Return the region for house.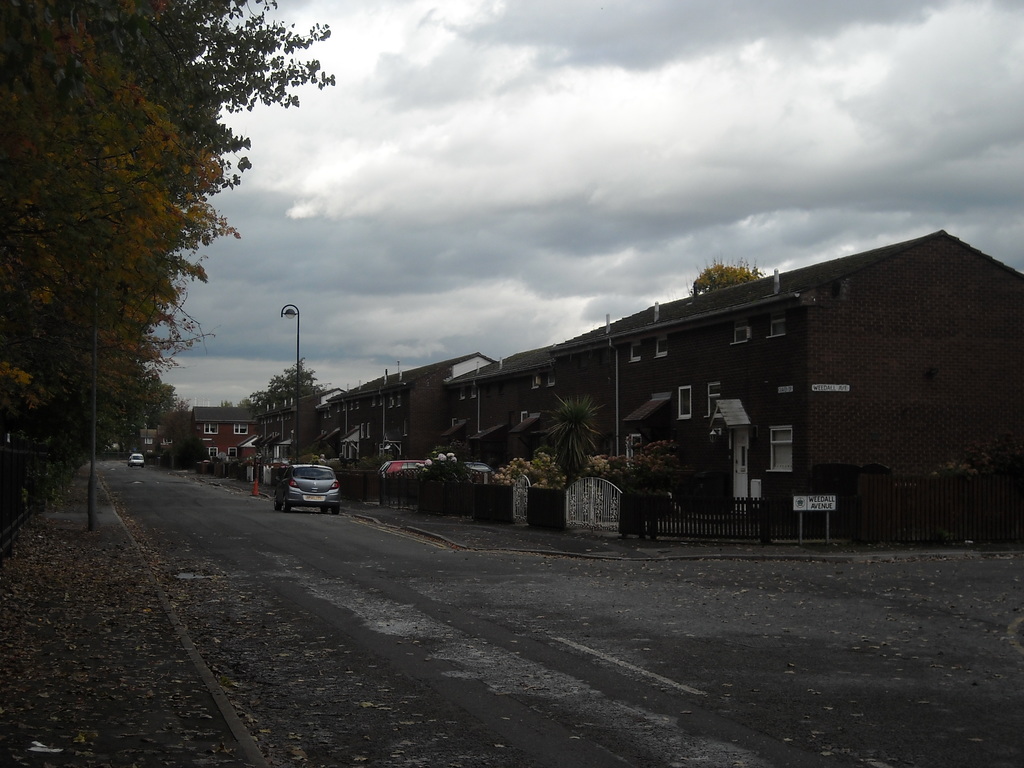
(316, 346, 497, 495).
